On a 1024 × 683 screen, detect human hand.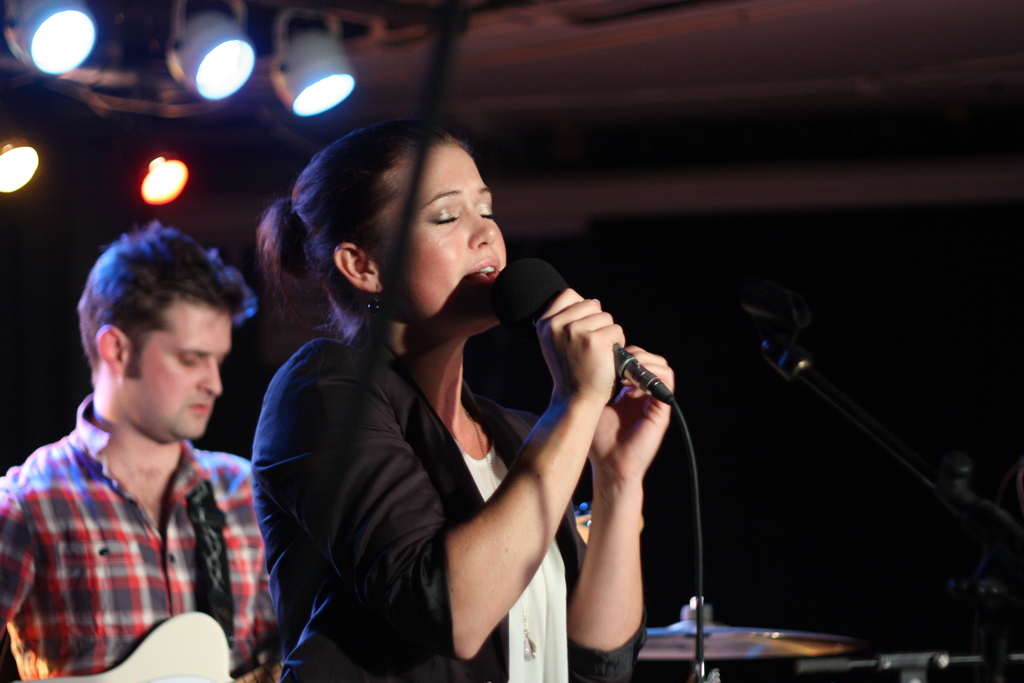
box=[535, 297, 639, 407].
